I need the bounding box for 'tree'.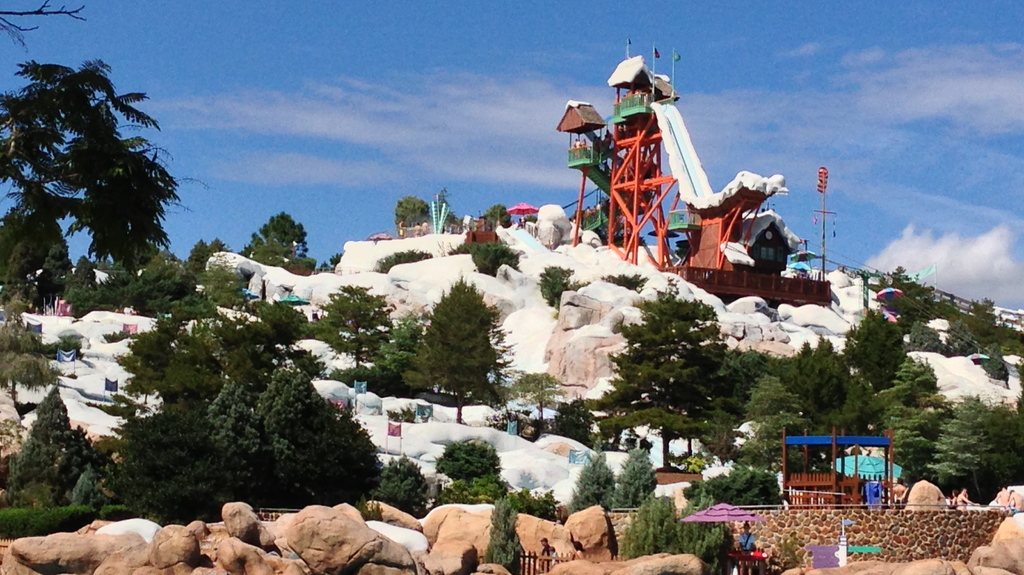
Here it is: 330, 361, 426, 406.
